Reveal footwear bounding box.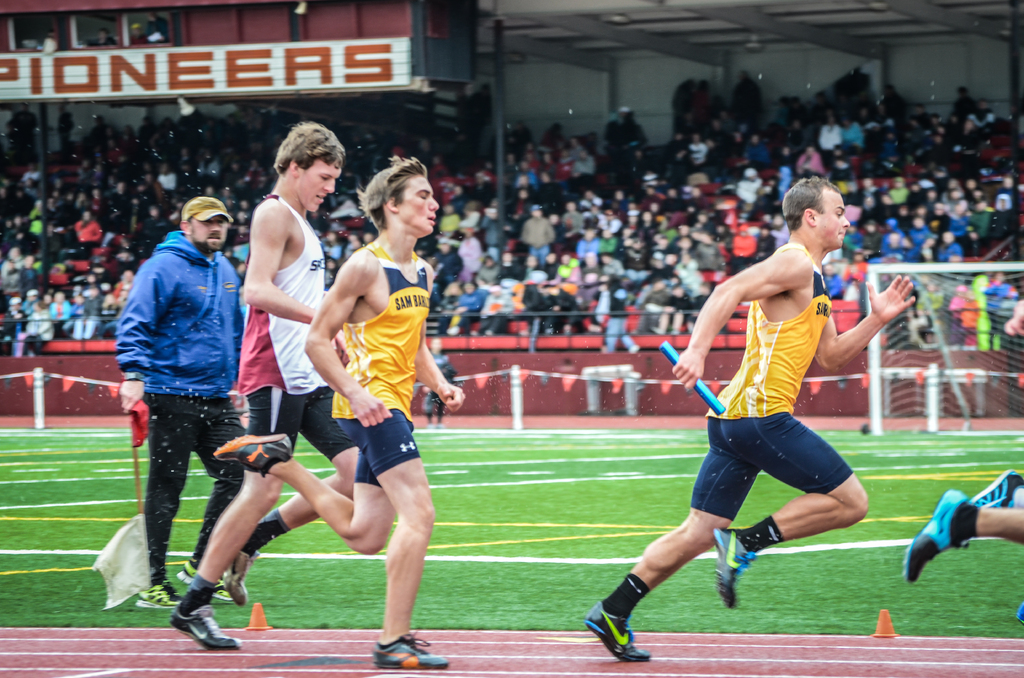
Revealed: <region>177, 554, 196, 585</region>.
